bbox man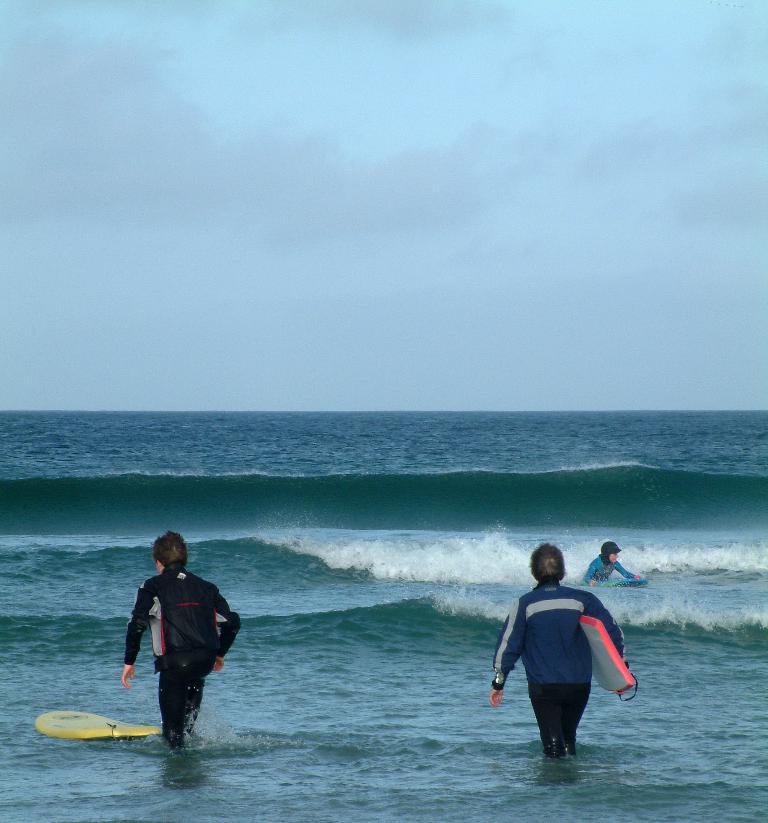
BBox(491, 542, 630, 761)
